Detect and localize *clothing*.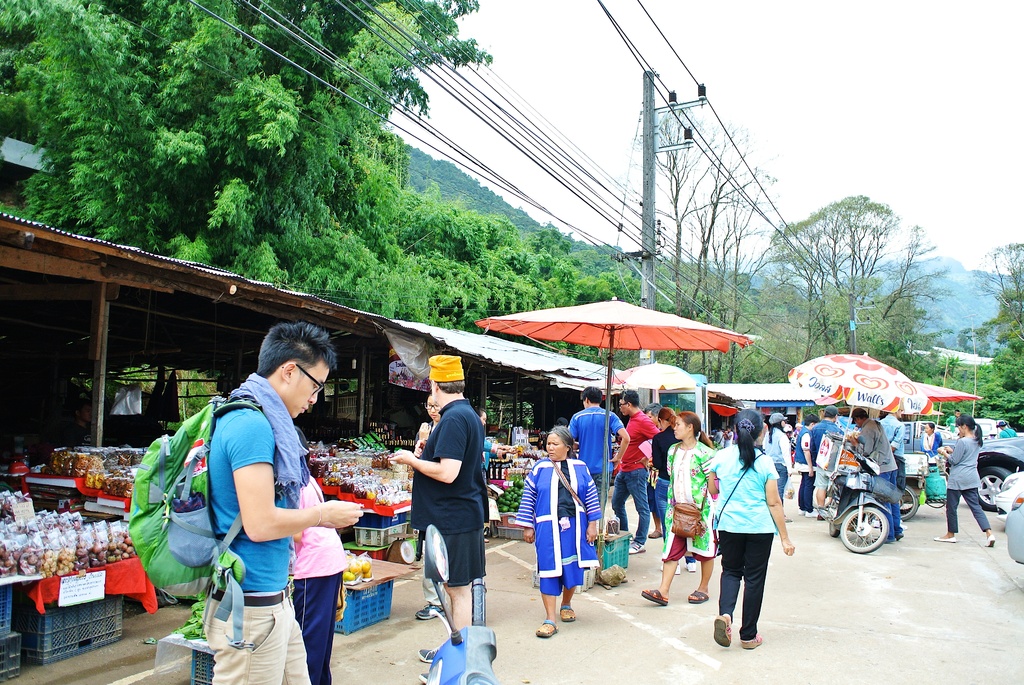
Localized at pyautogui.locateOnScreen(294, 578, 351, 682).
